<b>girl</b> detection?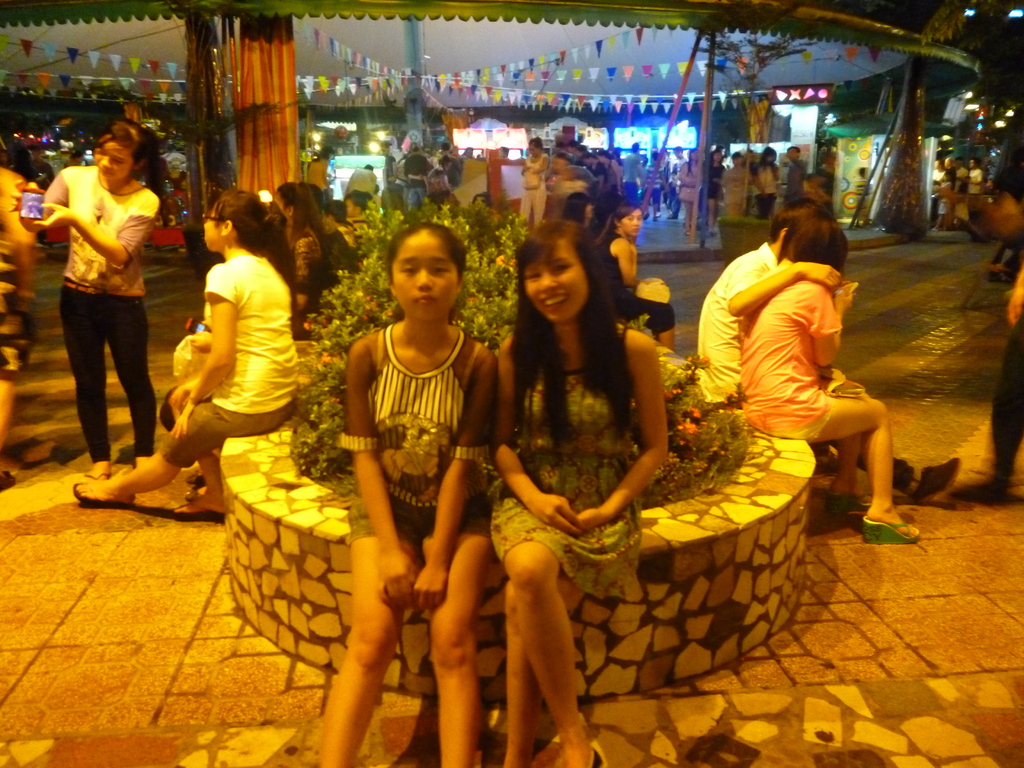
(x1=492, y1=221, x2=668, y2=767)
